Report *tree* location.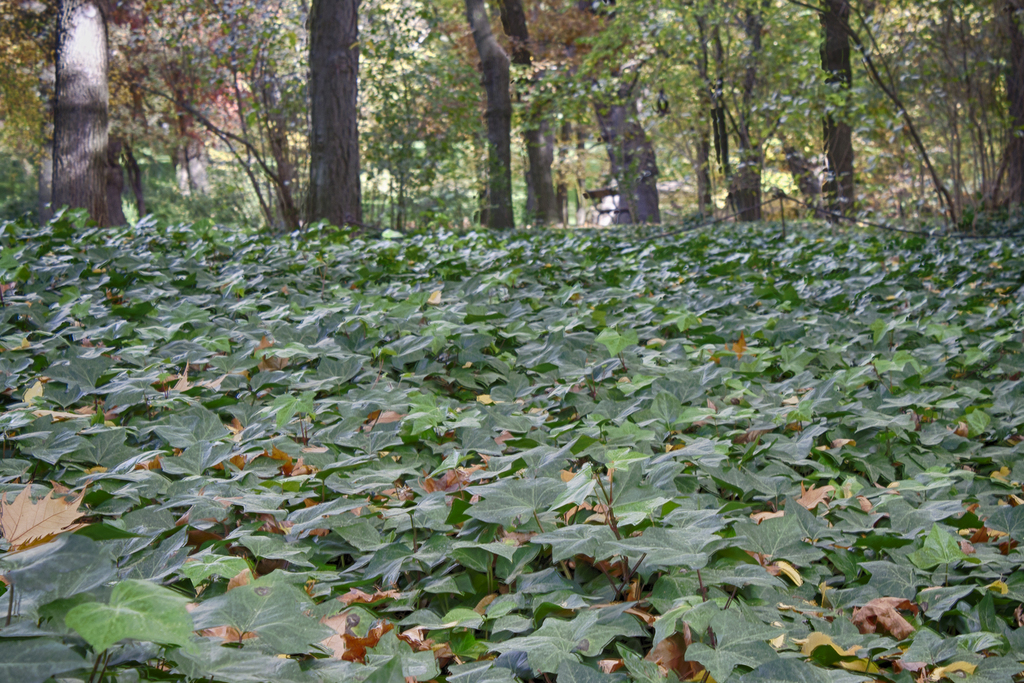
Report: [x1=312, y1=0, x2=361, y2=225].
